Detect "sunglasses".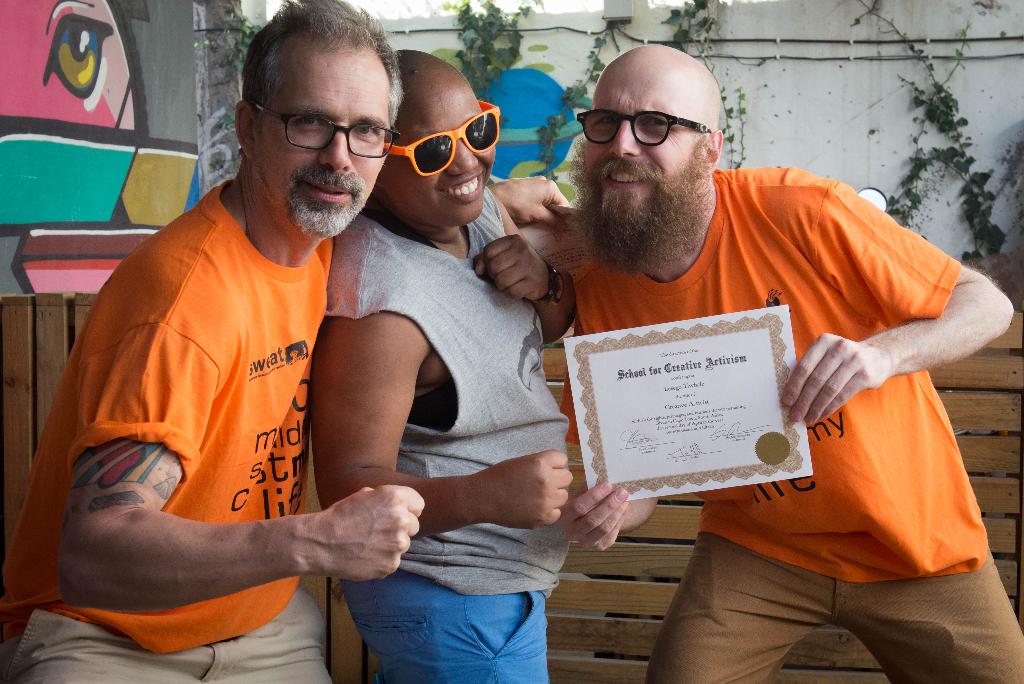
Detected at <region>385, 104, 502, 175</region>.
